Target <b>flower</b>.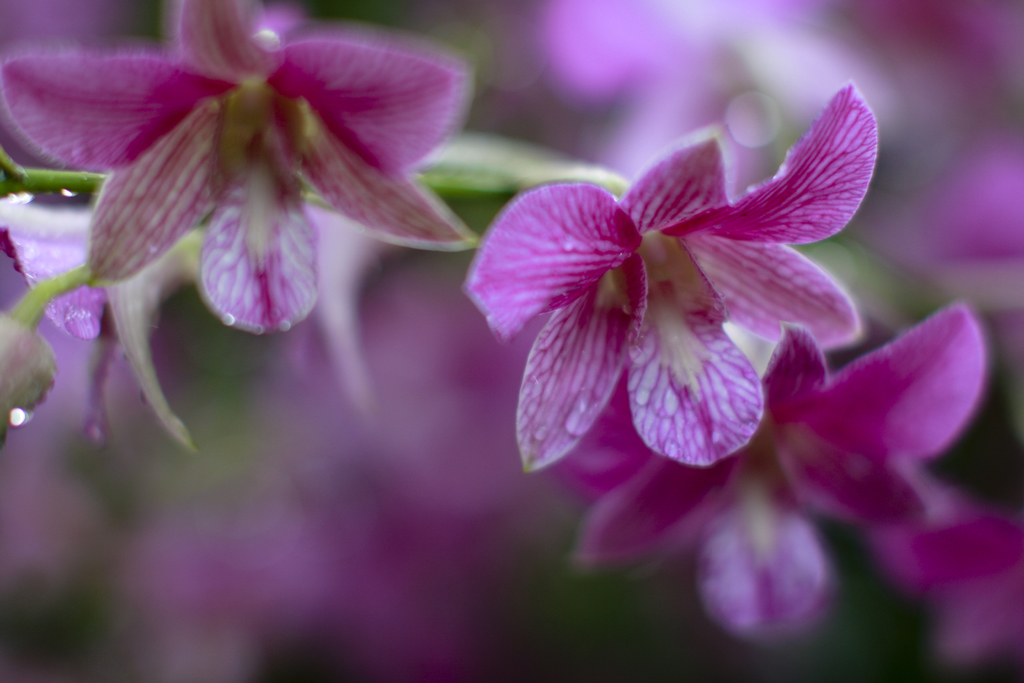
Target region: left=566, top=317, right=993, bottom=641.
